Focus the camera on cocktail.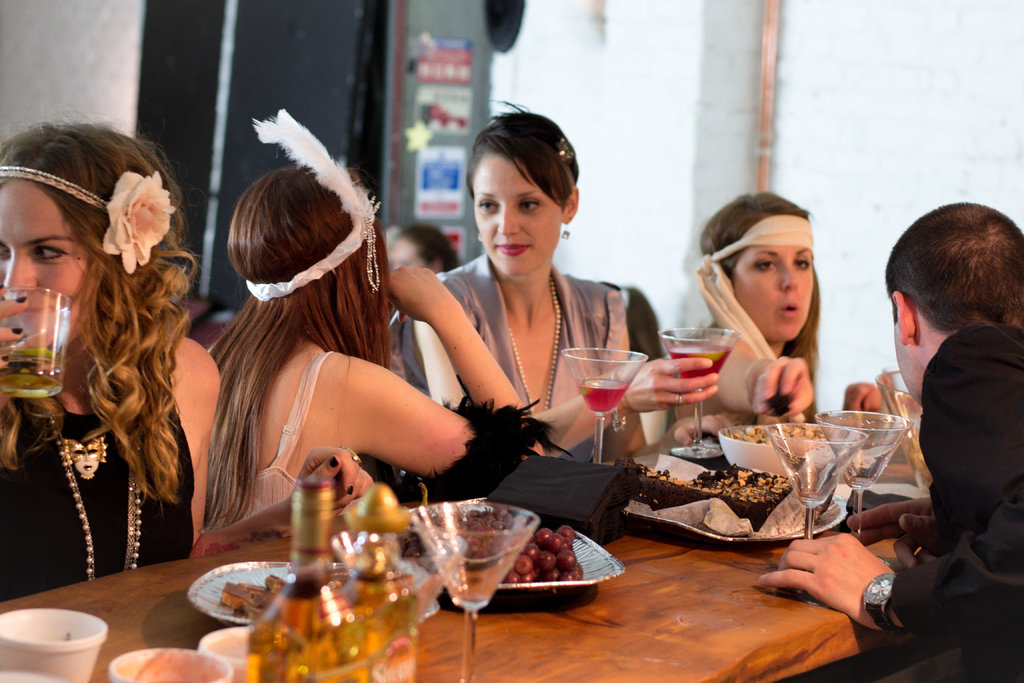
Focus region: 563/348/644/461.
